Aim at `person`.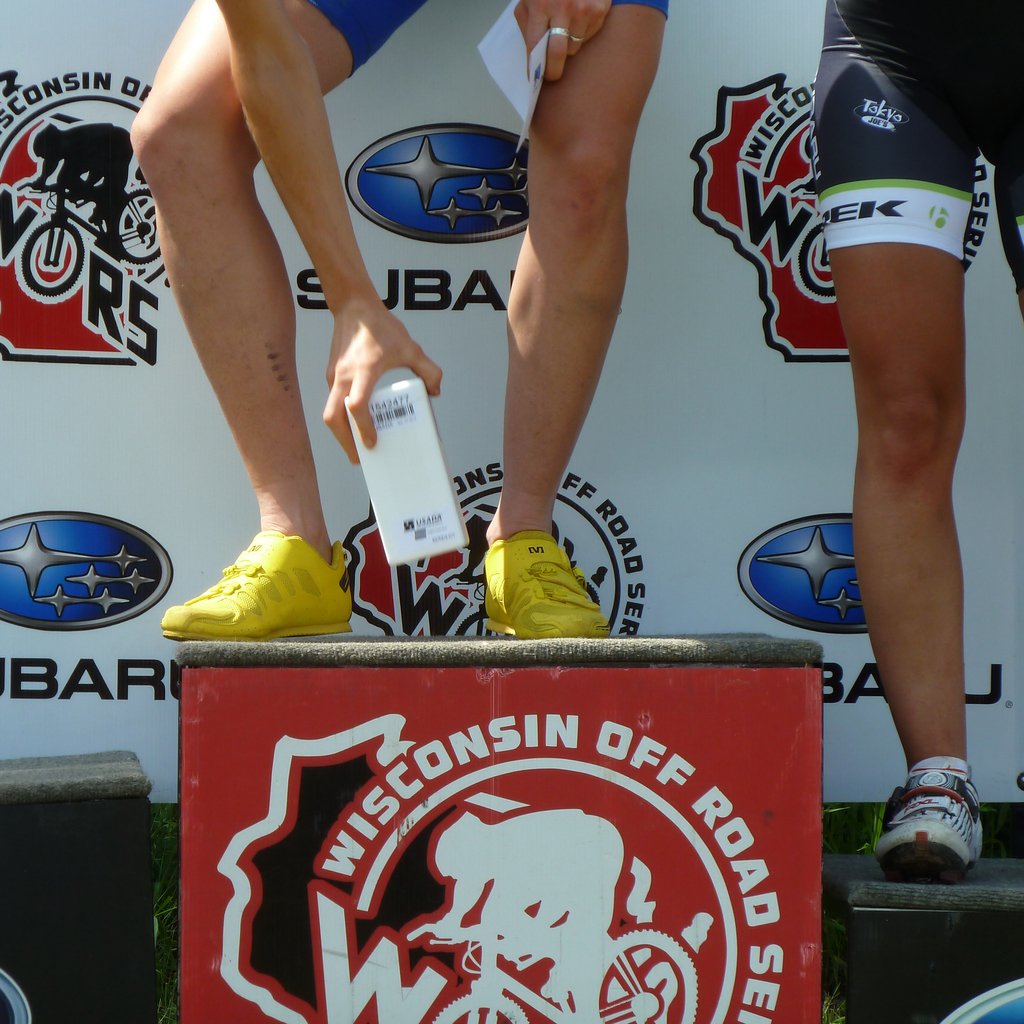
Aimed at select_region(115, 0, 675, 637).
